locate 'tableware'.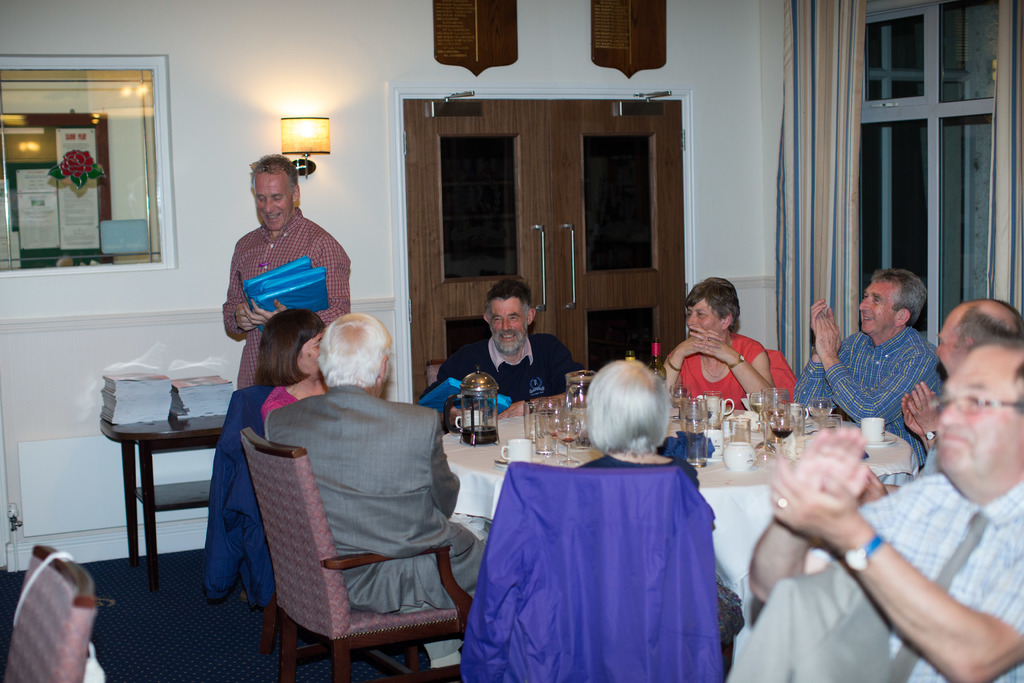
Bounding box: 749 391 765 431.
